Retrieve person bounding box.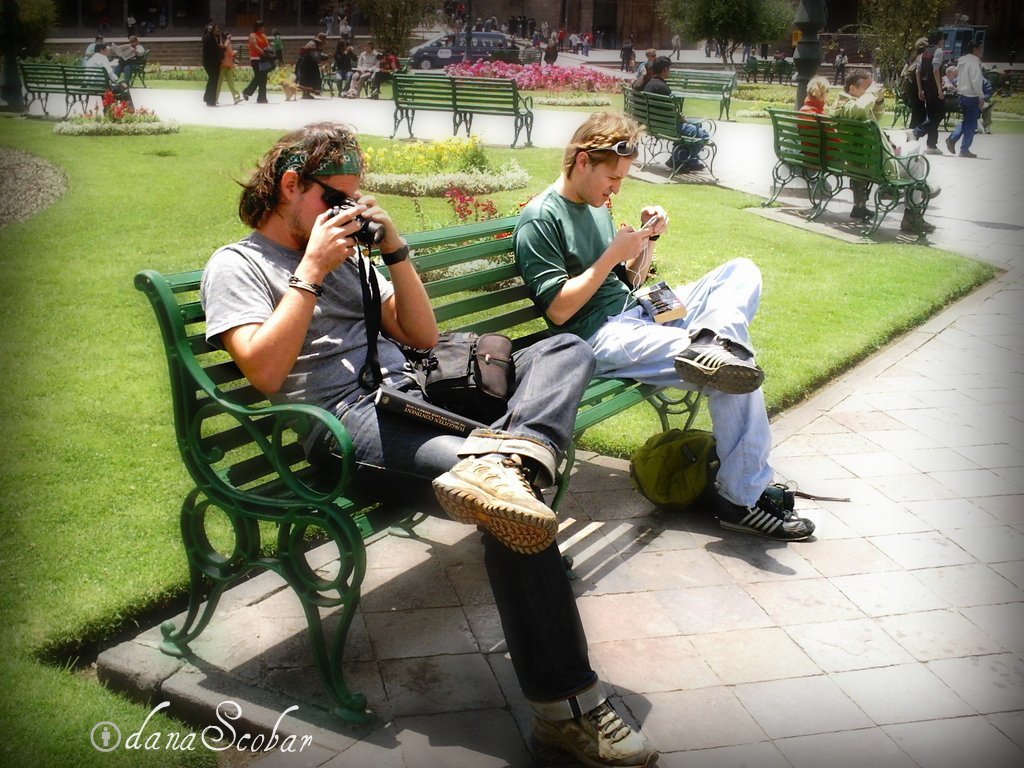
Bounding box: [829,76,937,233].
